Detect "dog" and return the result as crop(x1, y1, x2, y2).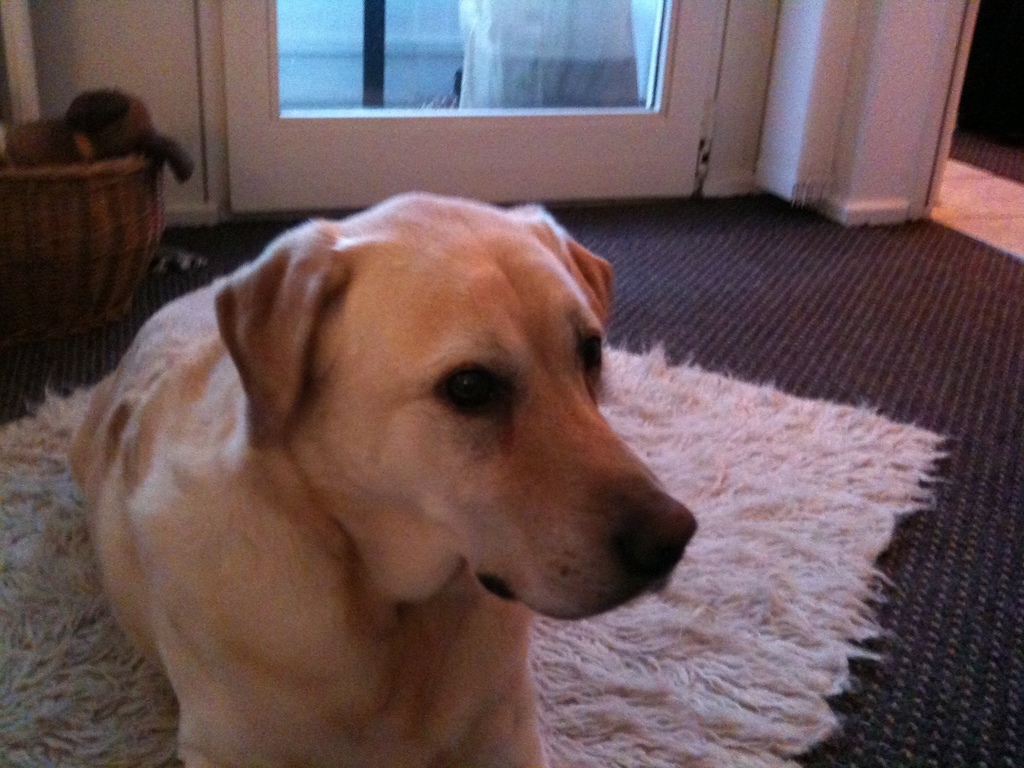
crop(68, 193, 700, 767).
